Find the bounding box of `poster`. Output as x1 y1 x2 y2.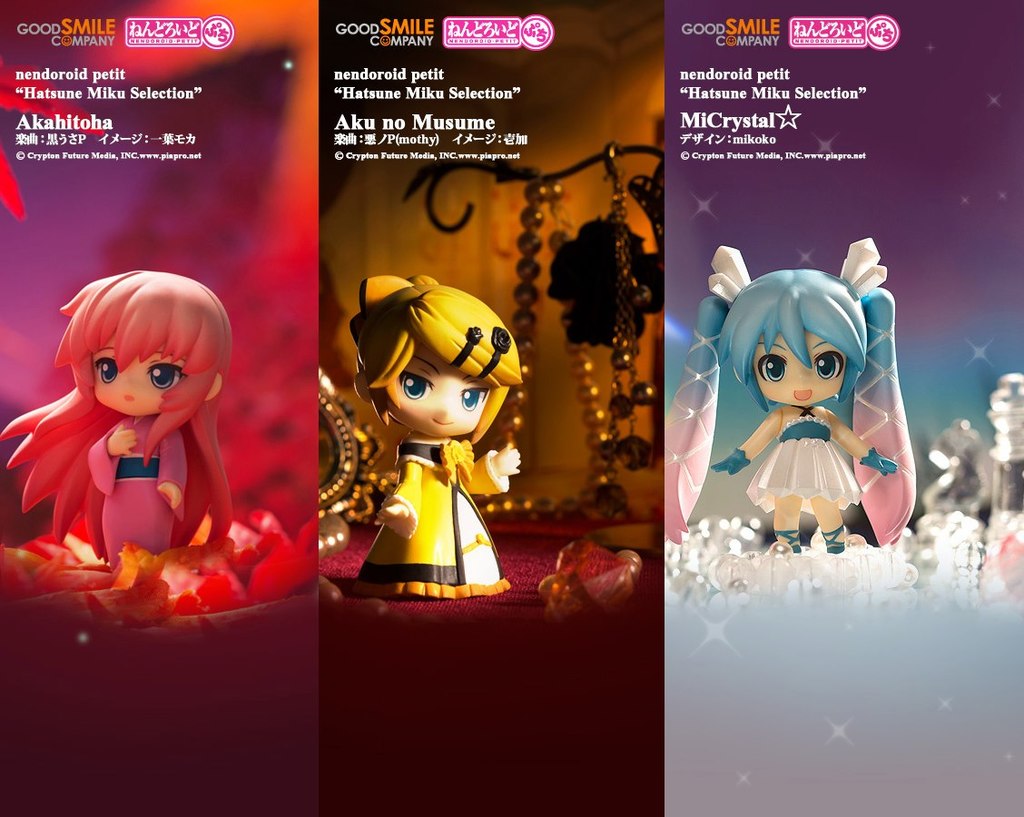
322 0 668 816.
